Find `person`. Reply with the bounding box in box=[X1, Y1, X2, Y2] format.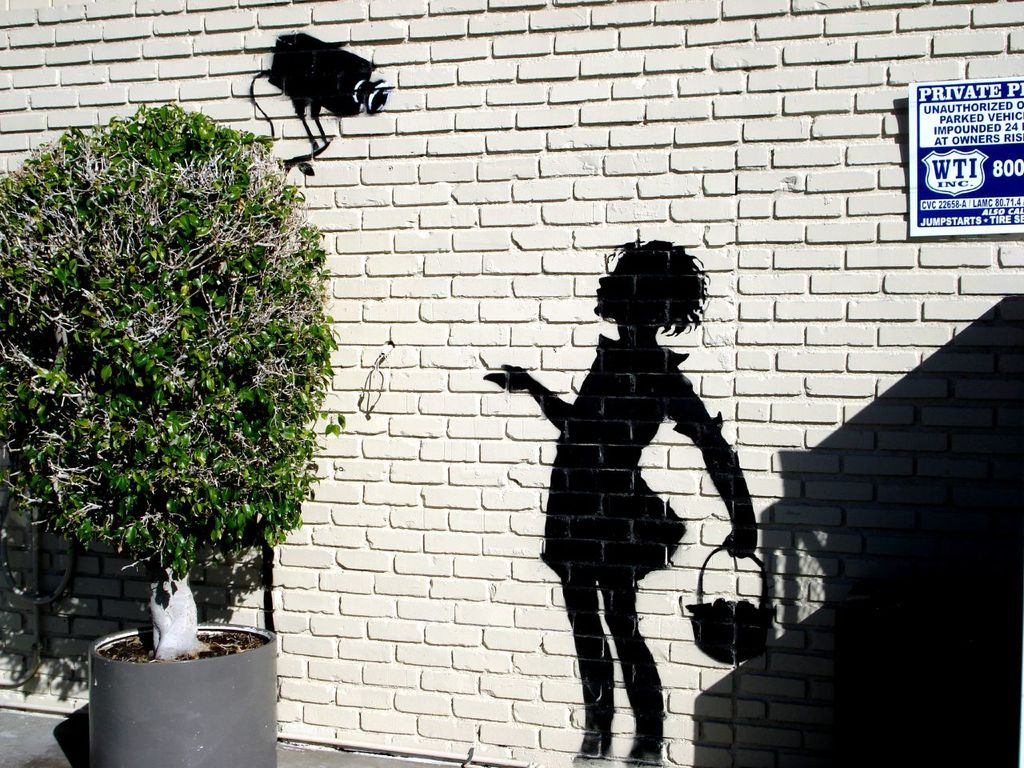
box=[498, 219, 752, 742].
